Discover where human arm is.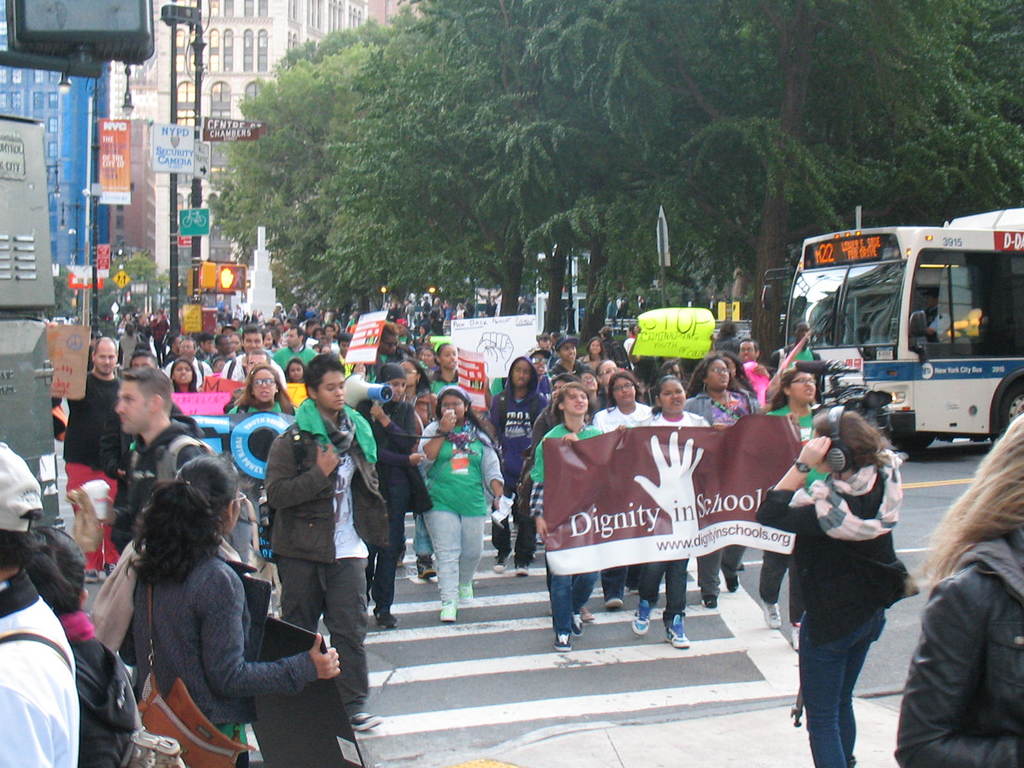
Discovered at 364,399,431,456.
